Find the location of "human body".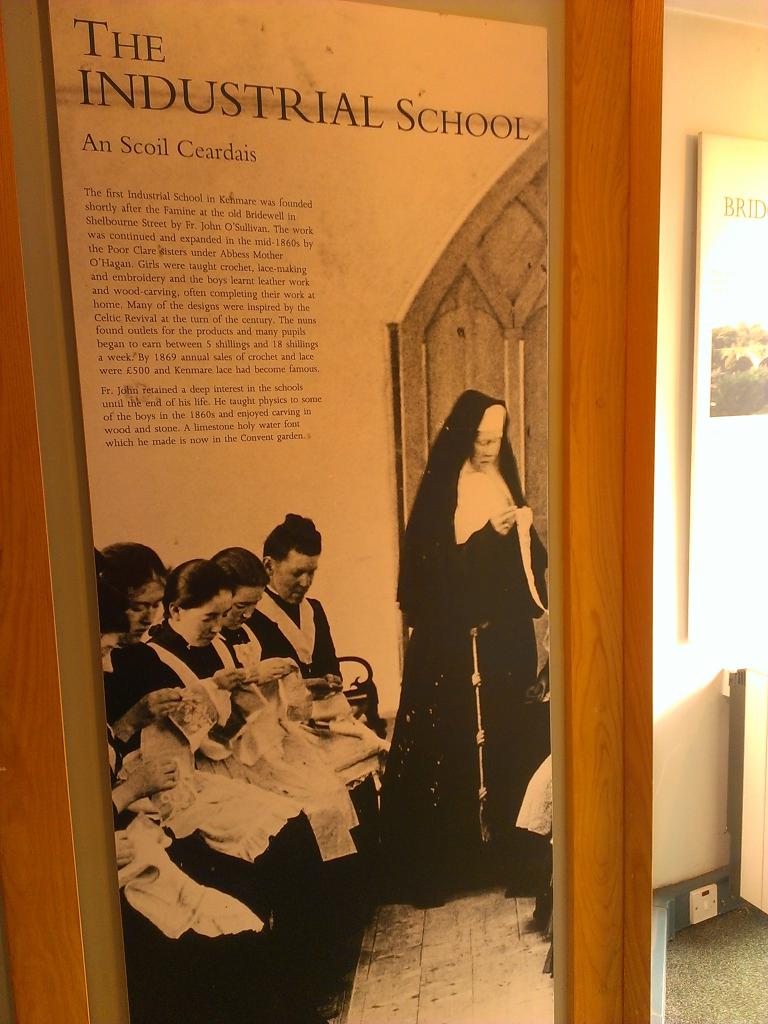
Location: BBox(372, 362, 545, 915).
